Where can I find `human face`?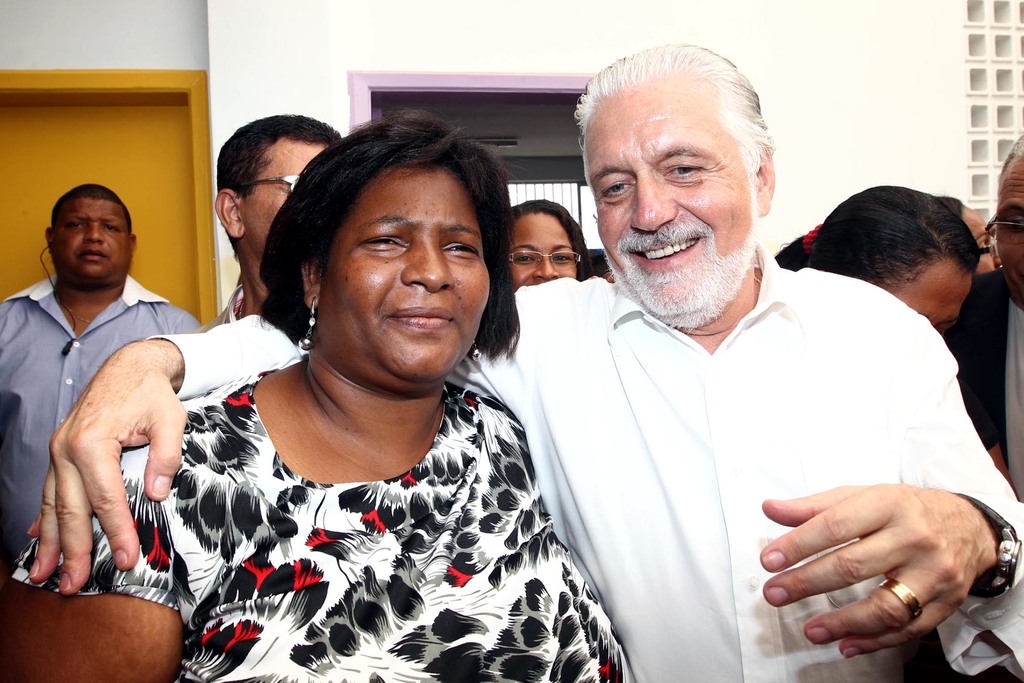
You can find it at <bbox>595, 83, 757, 314</bbox>.
